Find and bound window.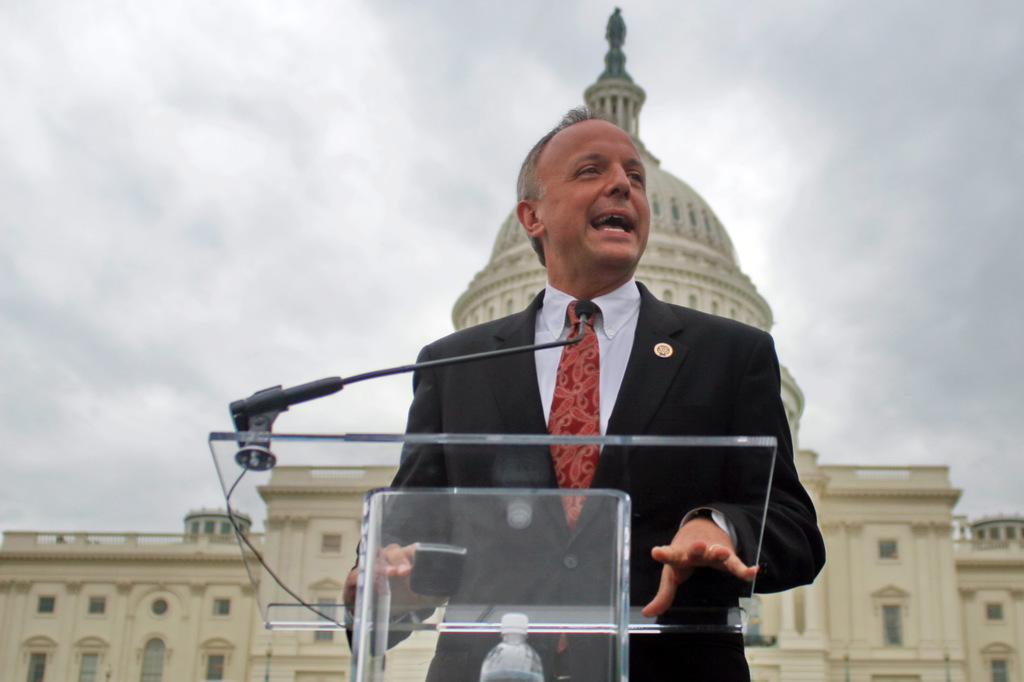
Bound: l=886, t=601, r=906, b=650.
